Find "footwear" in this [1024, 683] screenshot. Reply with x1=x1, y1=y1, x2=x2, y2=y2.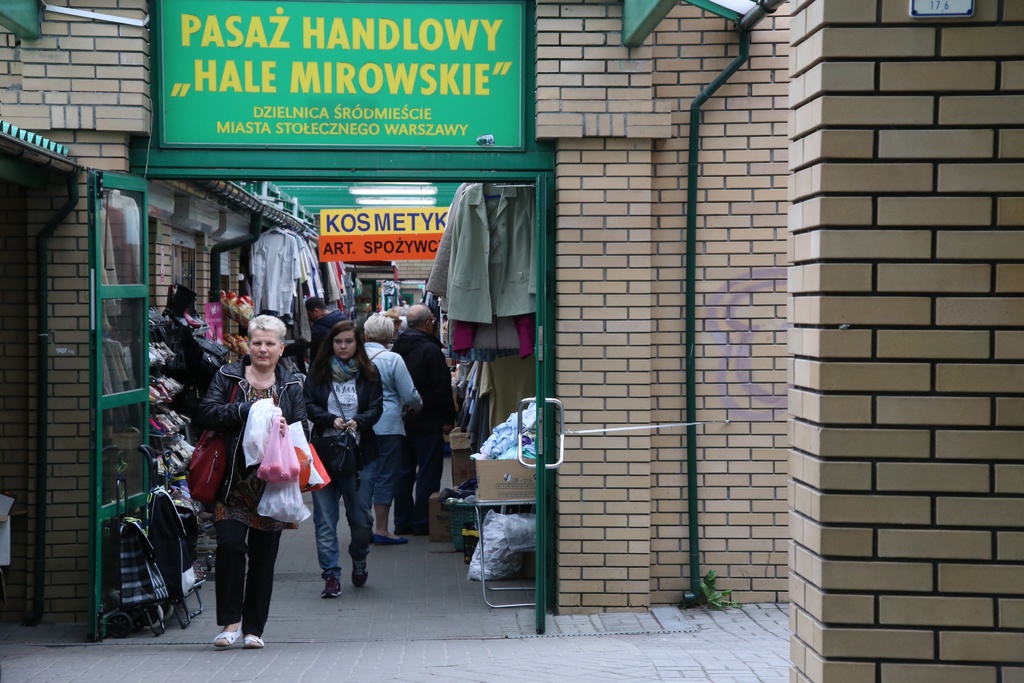
x1=349, y1=543, x2=367, y2=588.
